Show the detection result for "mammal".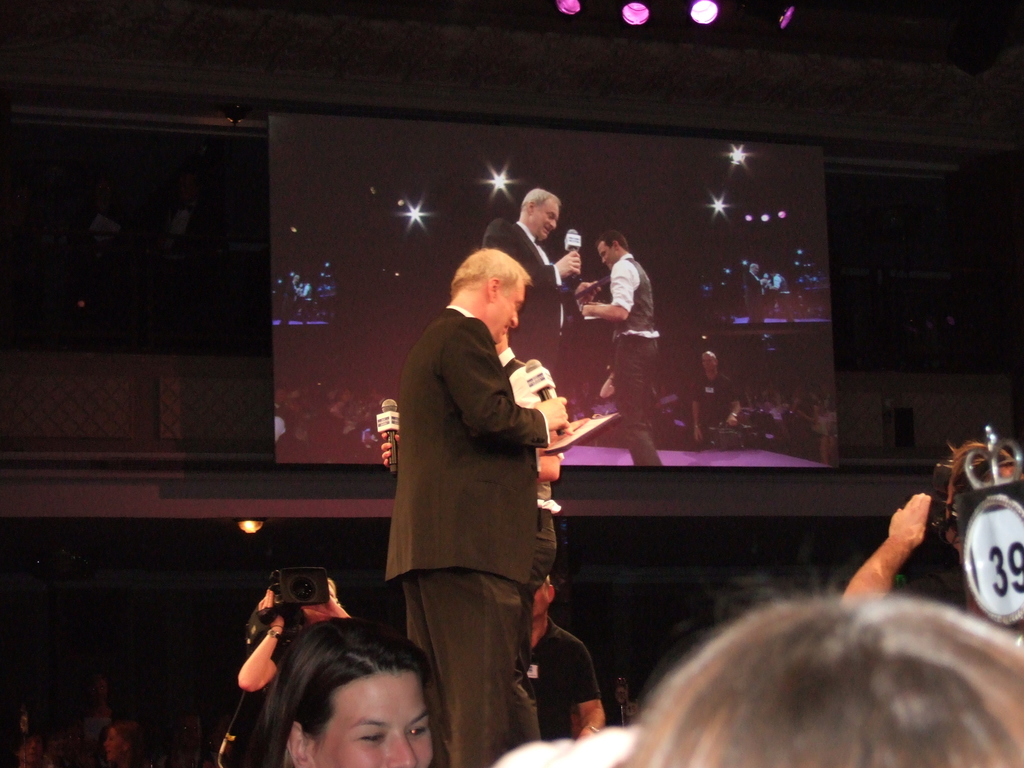
<bbox>484, 186, 589, 372</bbox>.
